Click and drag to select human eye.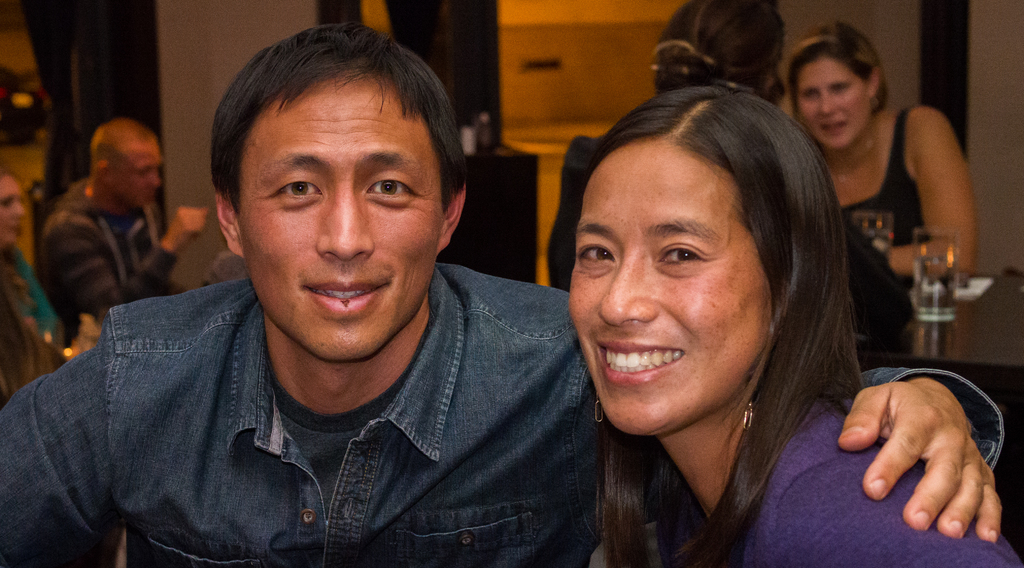
Selection: 268 173 317 215.
